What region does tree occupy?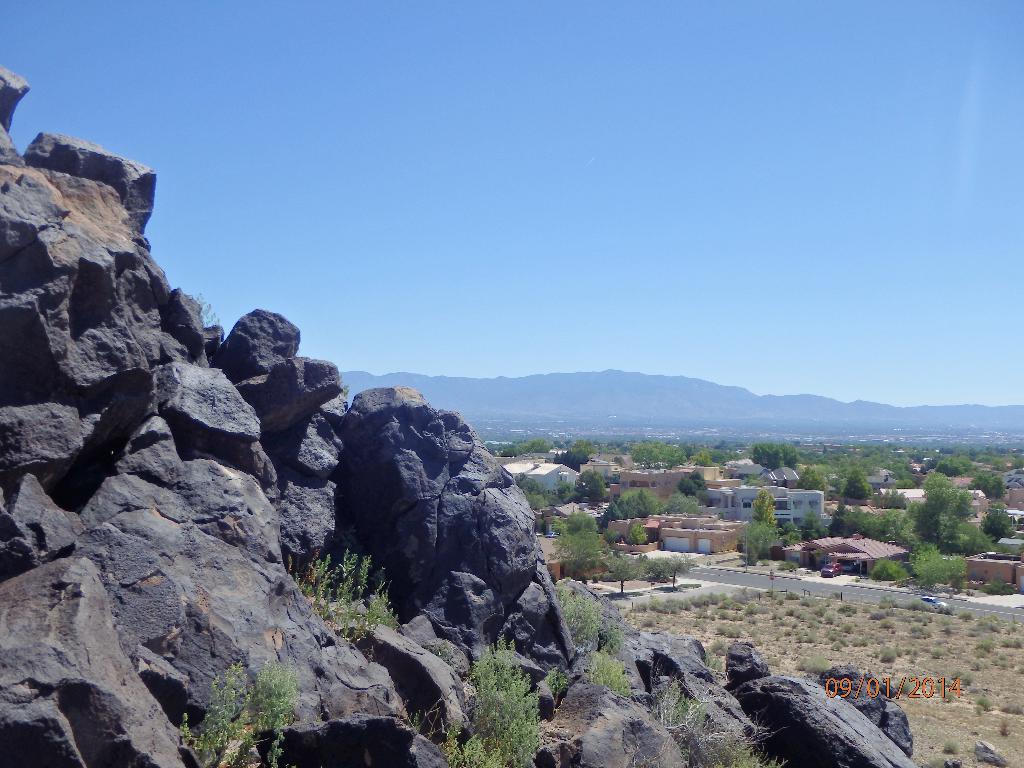
BBox(570, 468, 610, 511).
